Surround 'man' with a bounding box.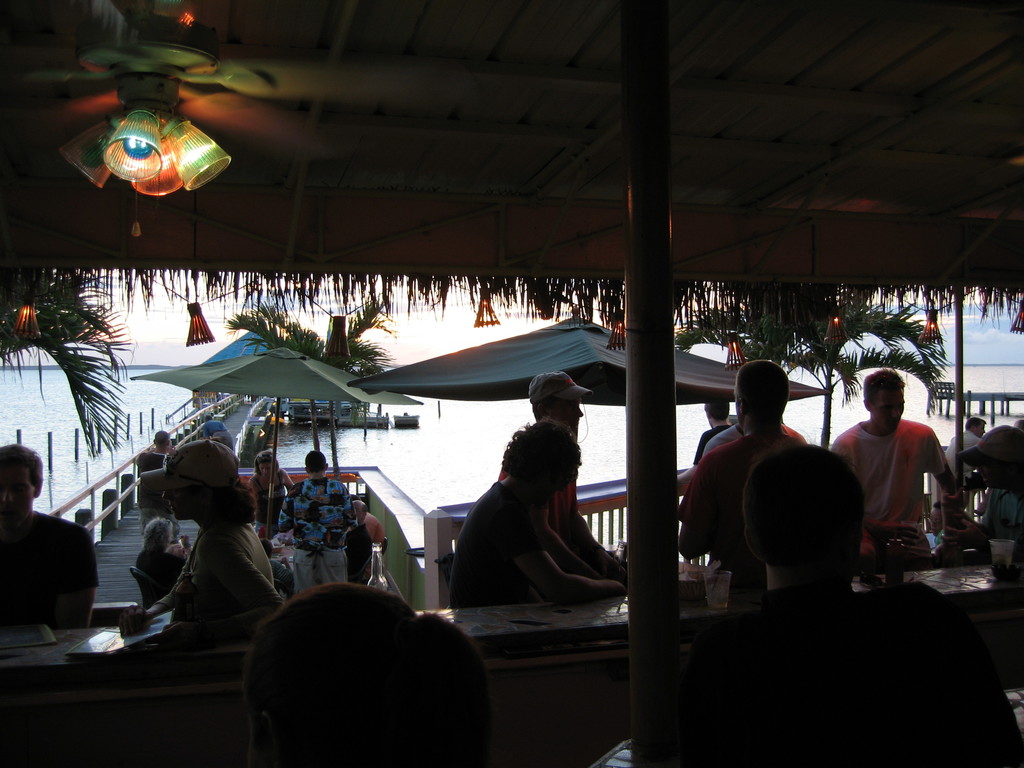
bbox(499, 378, 626, 605).
